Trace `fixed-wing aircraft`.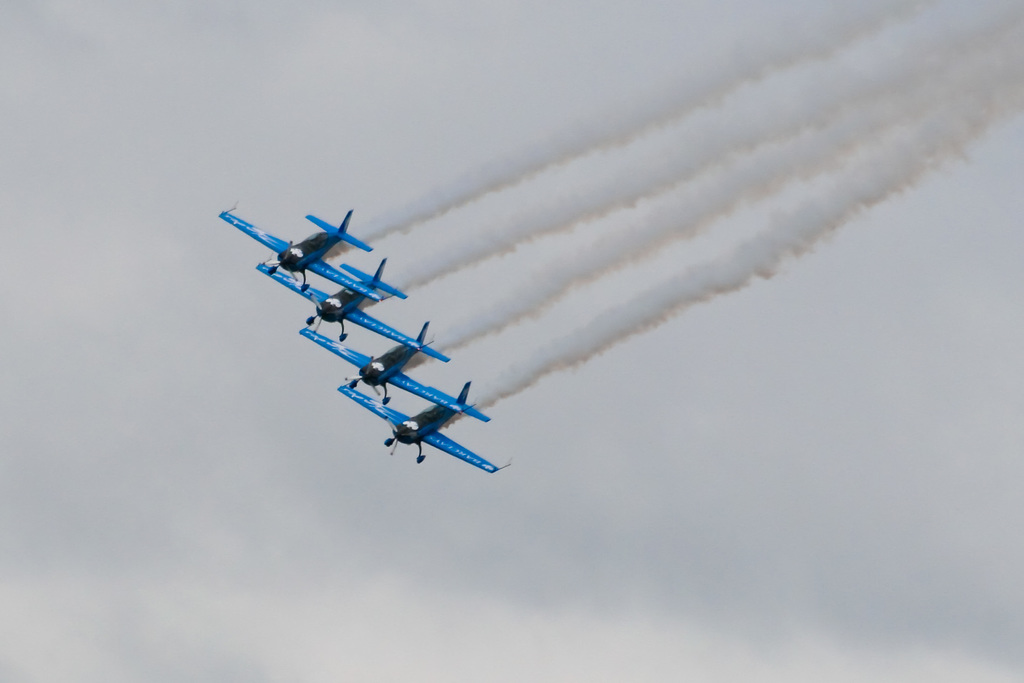
Traced to [left=294, top=315, right=489, bottom=425].
